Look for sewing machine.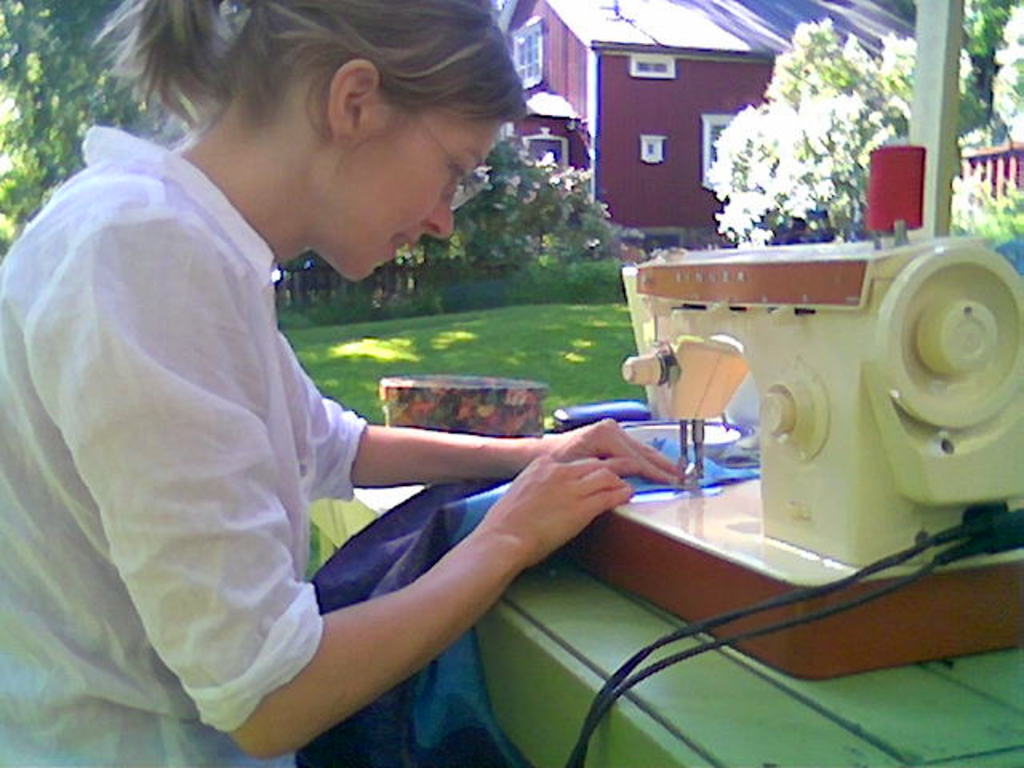
Found: 517,136,1022,683.
